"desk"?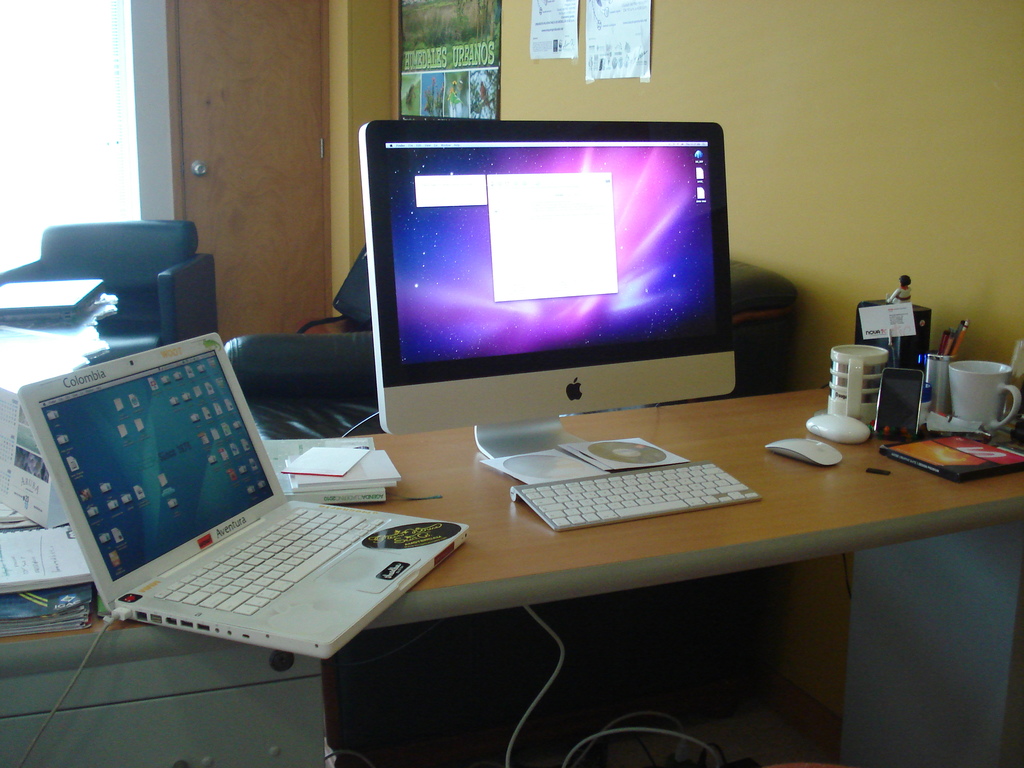
[left=0, top=381, right=1023, bottom=767]
